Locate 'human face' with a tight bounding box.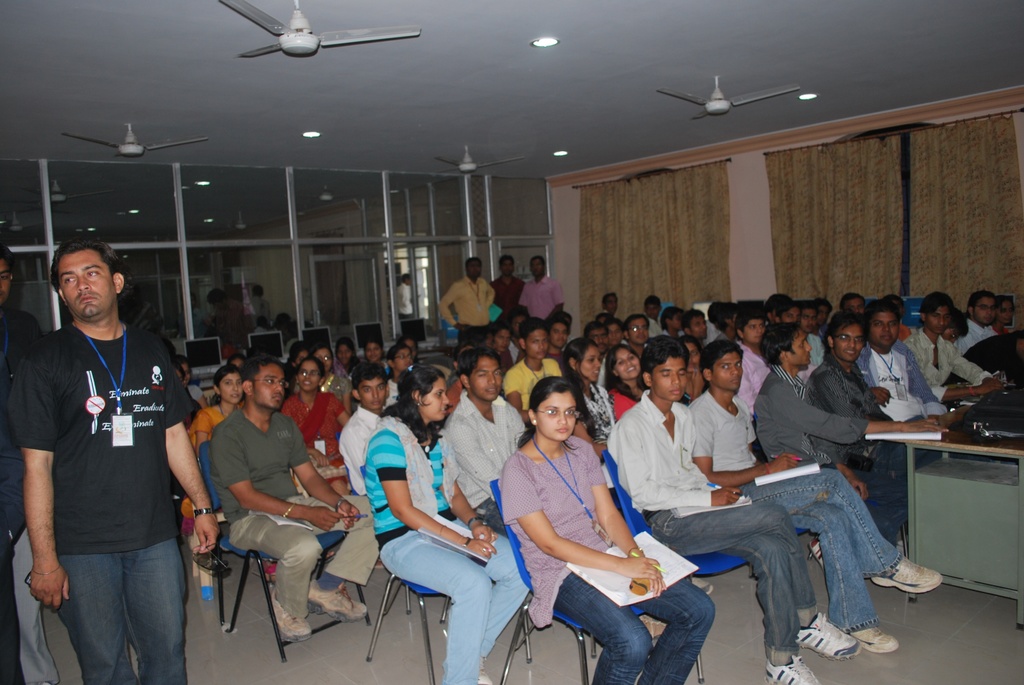
(540, 395, 576, 441).
